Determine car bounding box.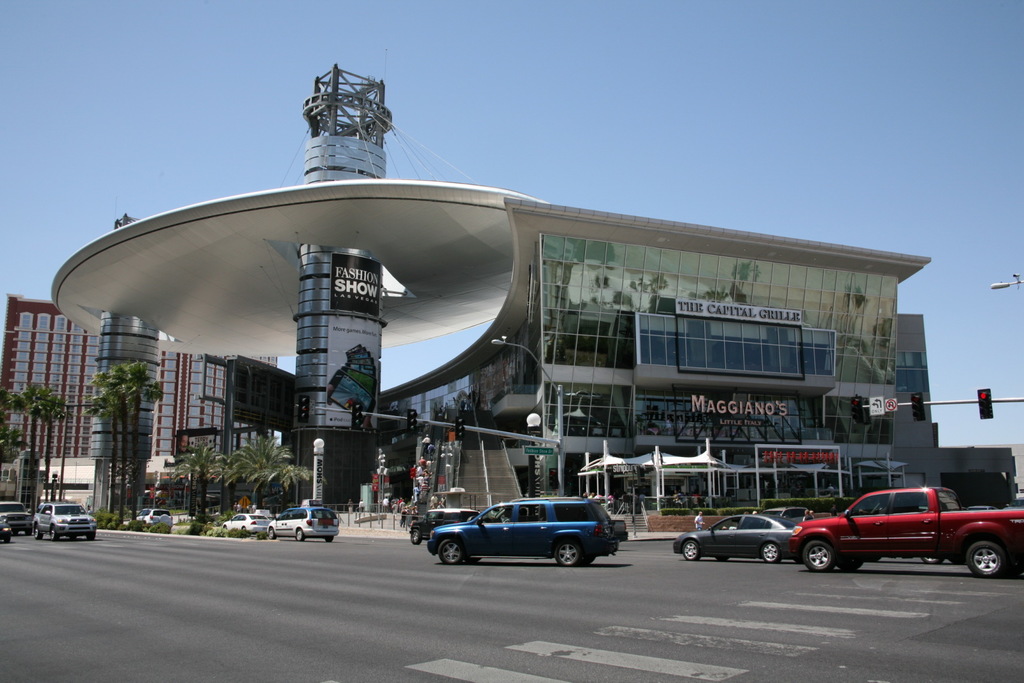
Determined: 417,495,652,572.
